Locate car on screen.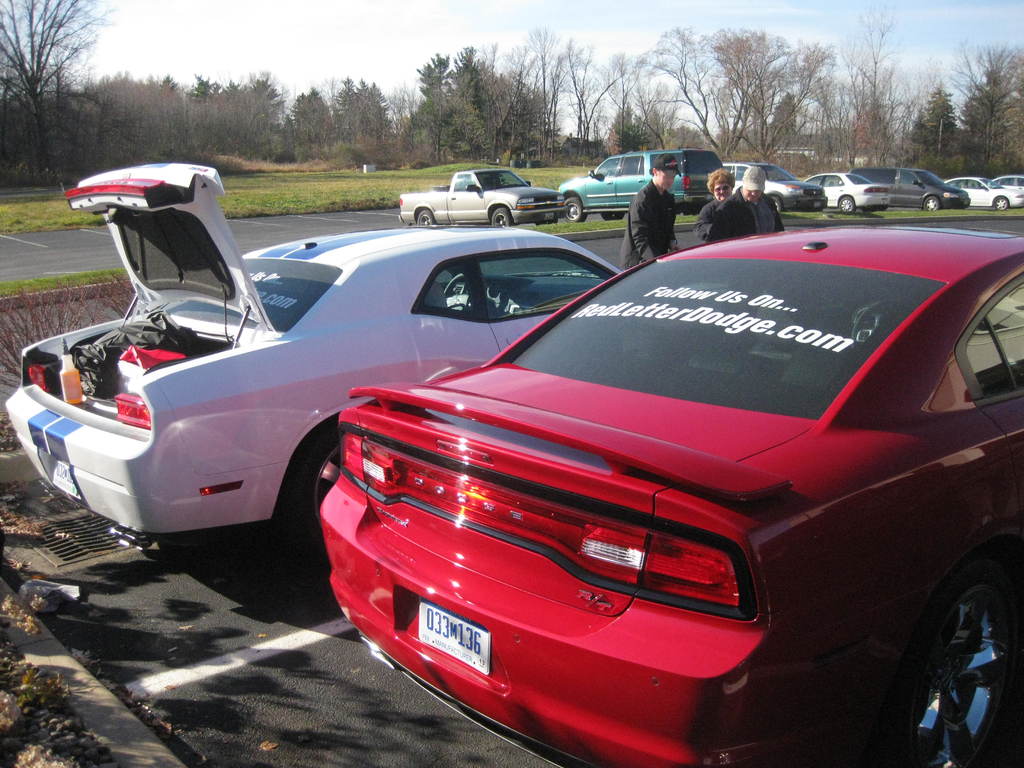
On screen at Rect(10, 161, 634, 554).
